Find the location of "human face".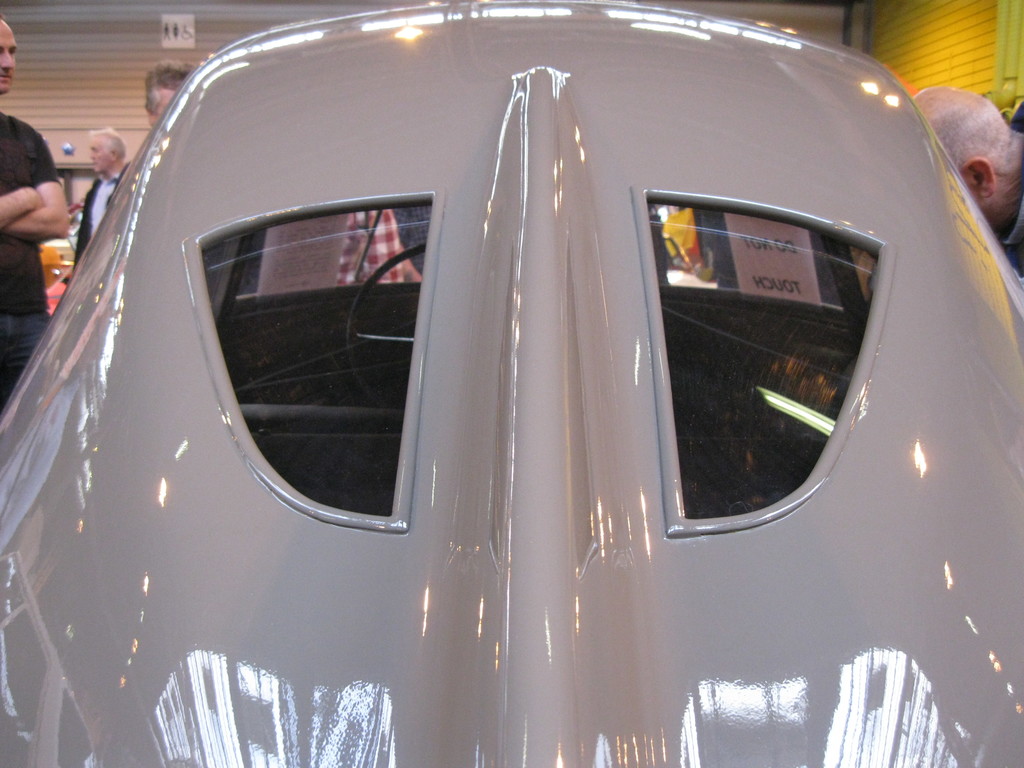
Location: Rect(157, 89, 179, 118).
